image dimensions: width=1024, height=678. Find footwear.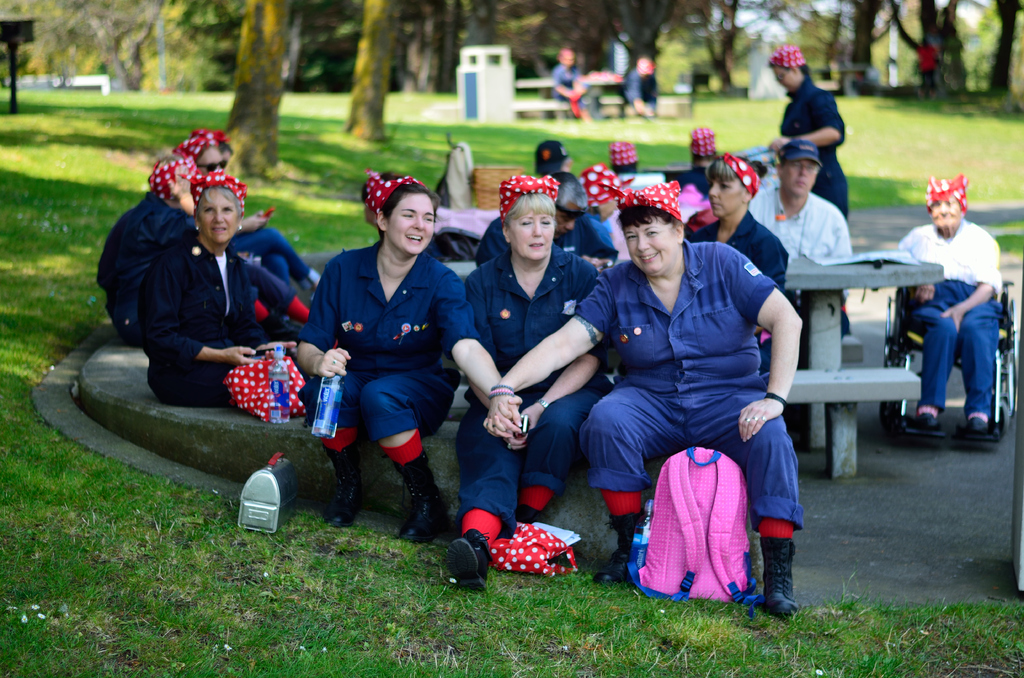
757 538 796 617.
